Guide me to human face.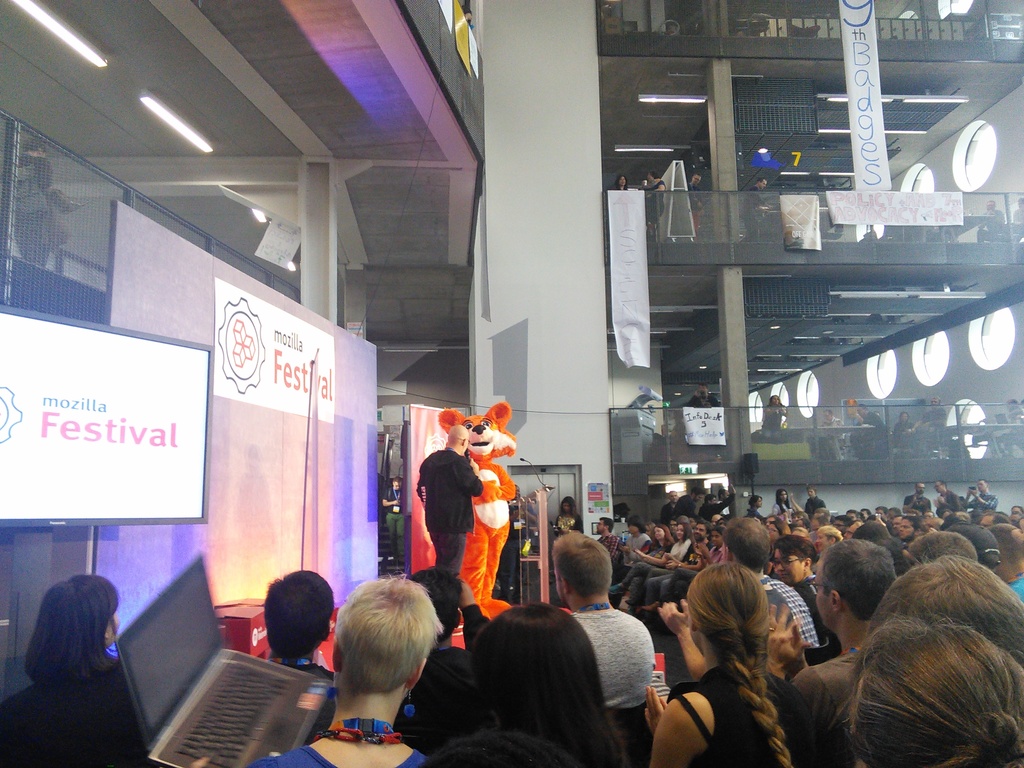
Guidance: BBox(670, 493, 676, 504).
